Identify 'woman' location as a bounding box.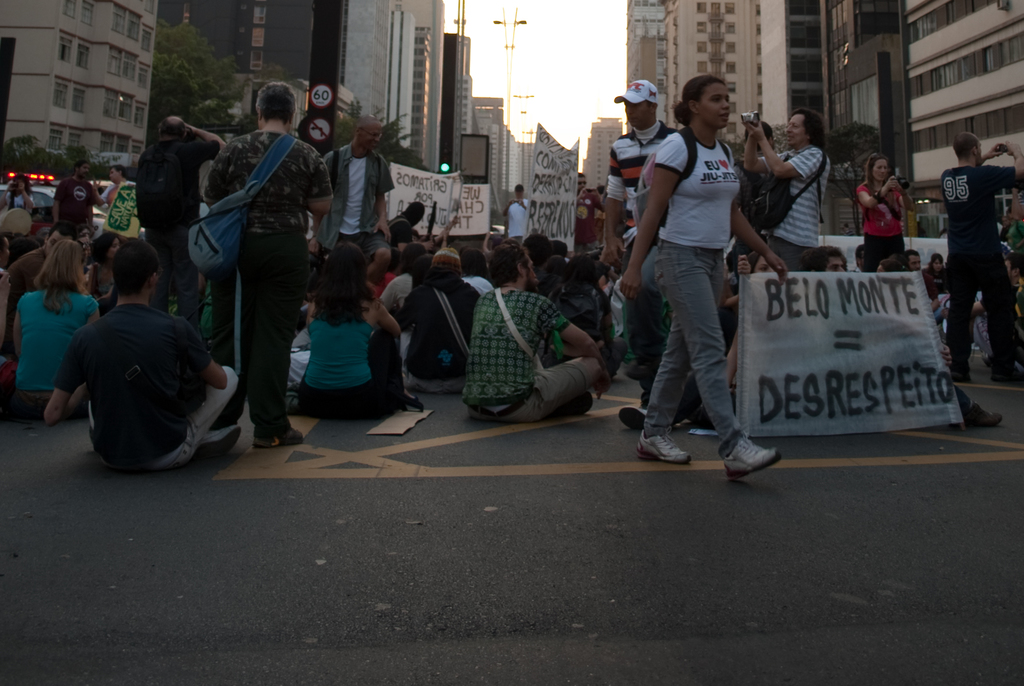
(x1=278, y1=229, x2=397, y2=427).
